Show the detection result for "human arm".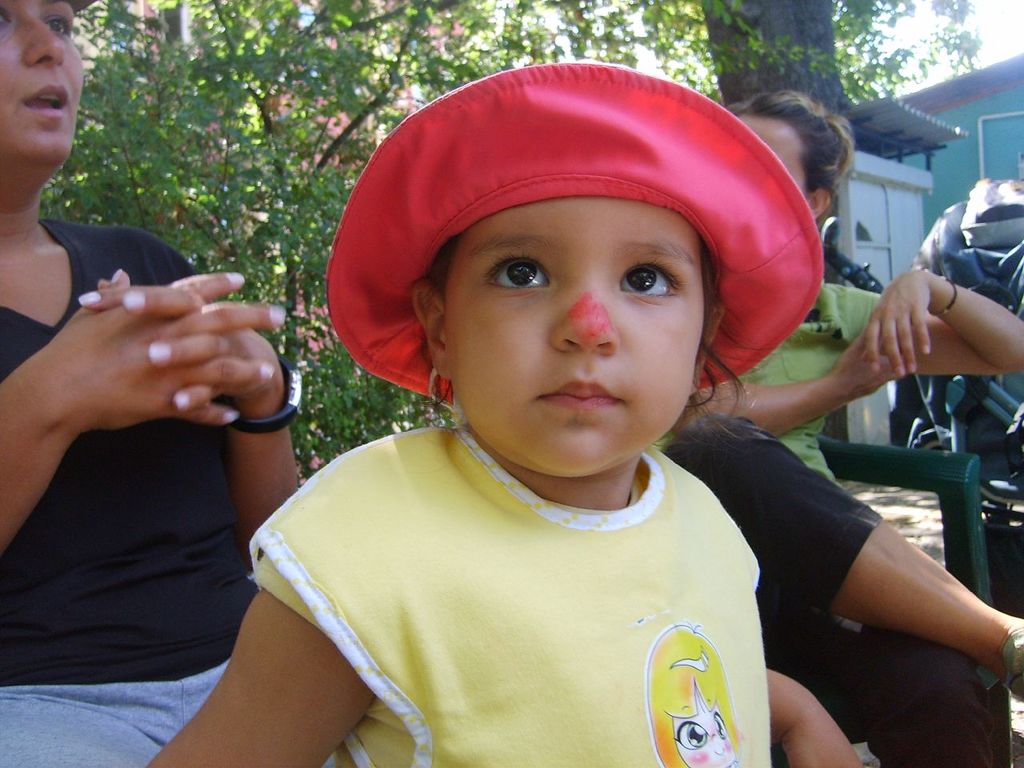
<box>838,256,1023,396</box>.
